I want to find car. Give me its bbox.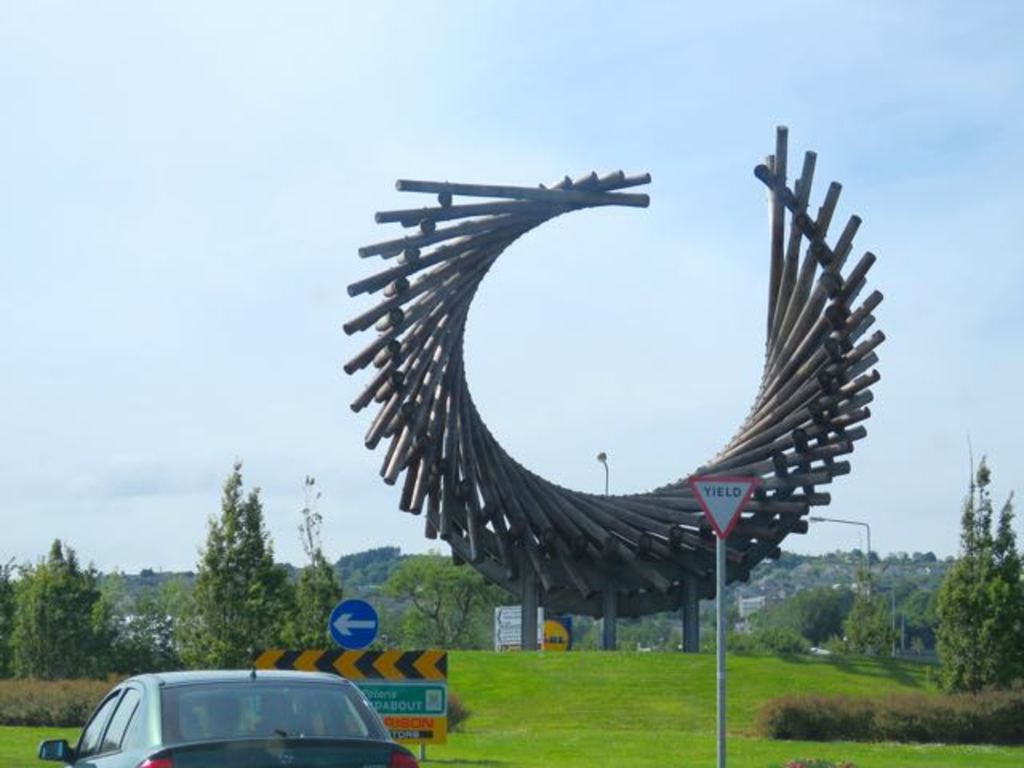
crop(37, 626, 419, 766).
